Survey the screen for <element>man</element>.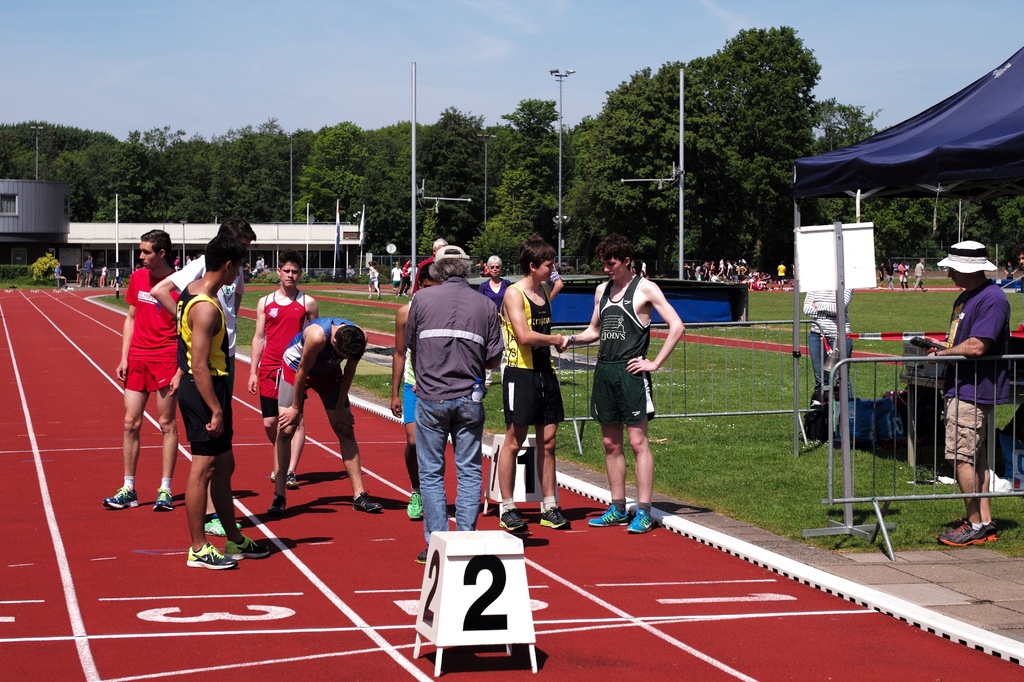
Survey found: left=1017, top=246, right=1023, bottom=267.
